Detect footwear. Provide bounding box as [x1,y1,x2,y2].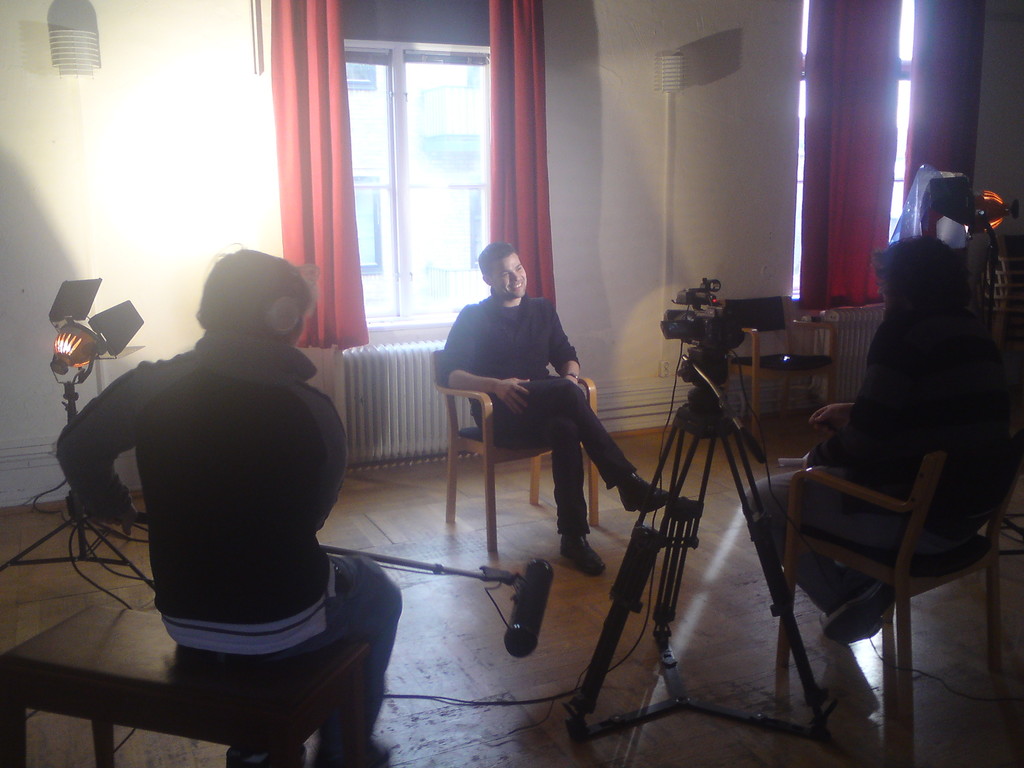
[561,535,605,579].
